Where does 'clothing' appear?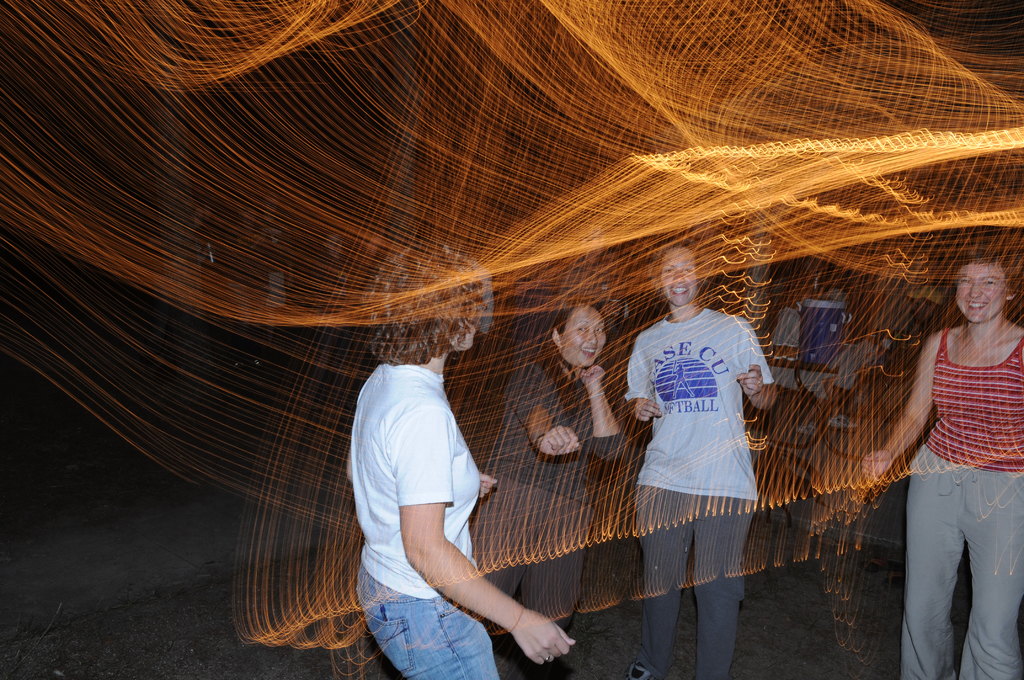
Appears at Rect(469, 354, 625, 639).
